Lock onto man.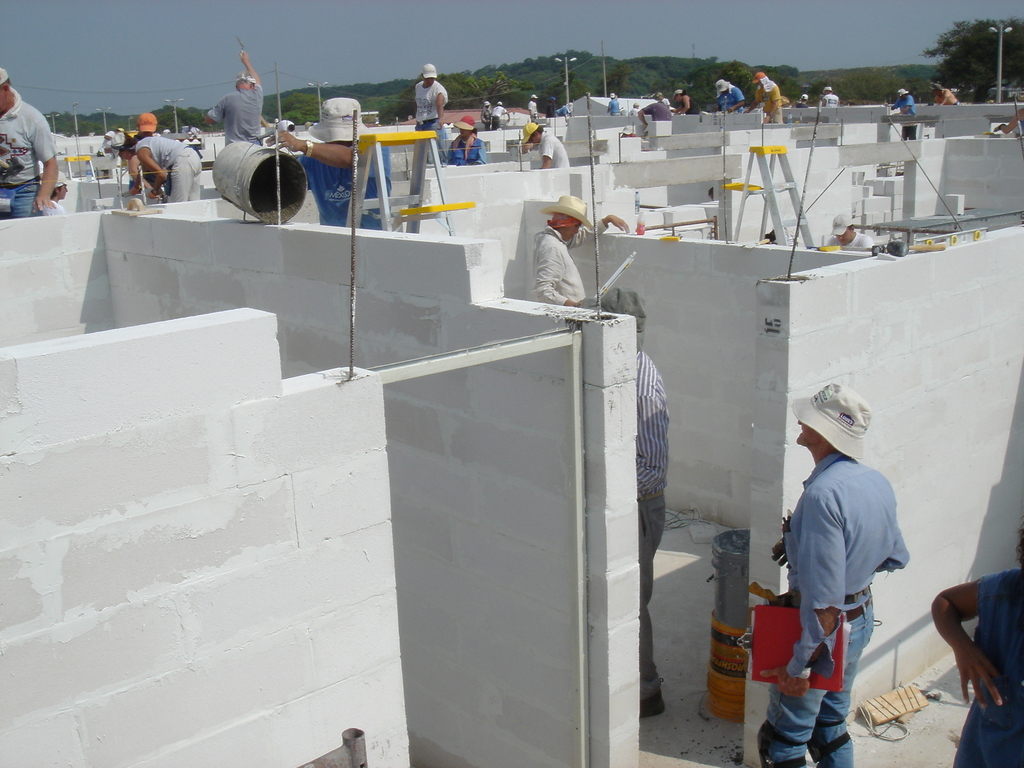
Locked: pyautogui.locateOnScreen(716, 77, 750, 111).
